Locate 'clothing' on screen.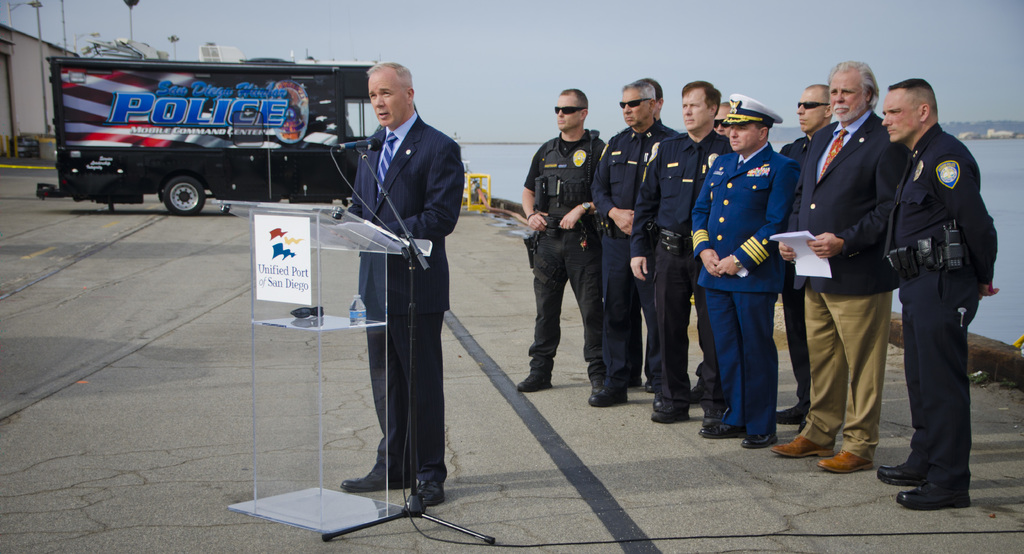
On screen at [634,120,725,384].
